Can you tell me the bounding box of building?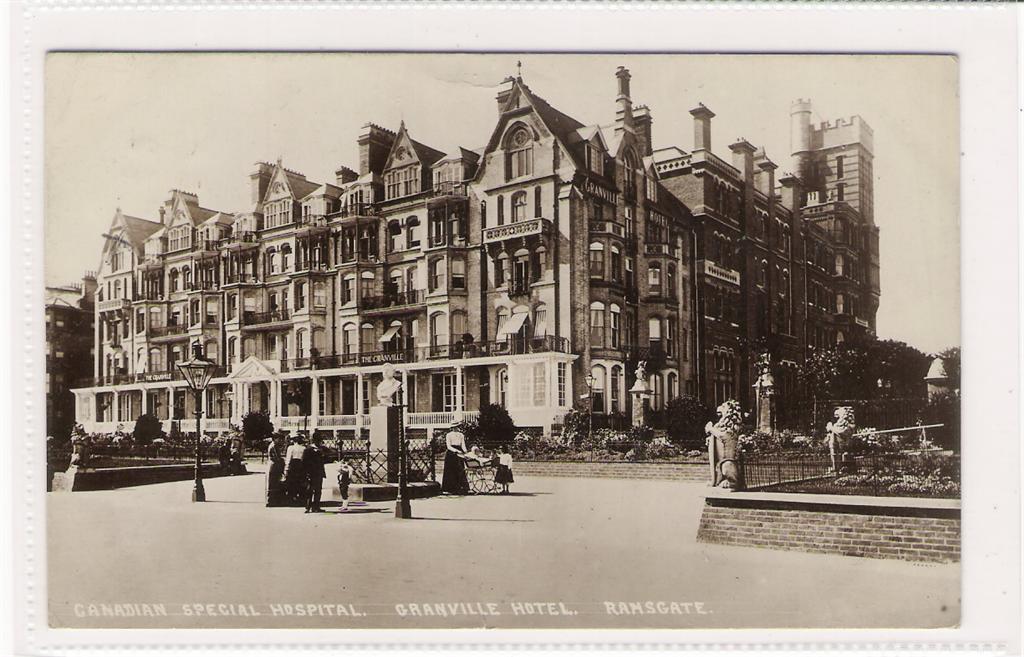
(45,274,94,419).
